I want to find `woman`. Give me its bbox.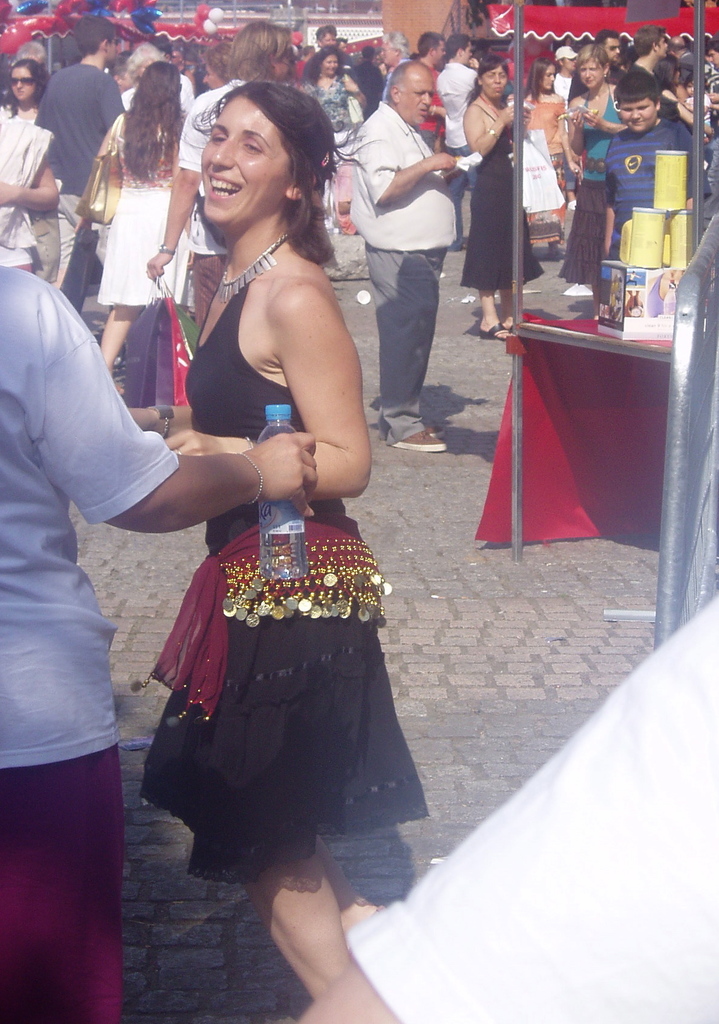
bbox=[465, 54, 544, 342].
